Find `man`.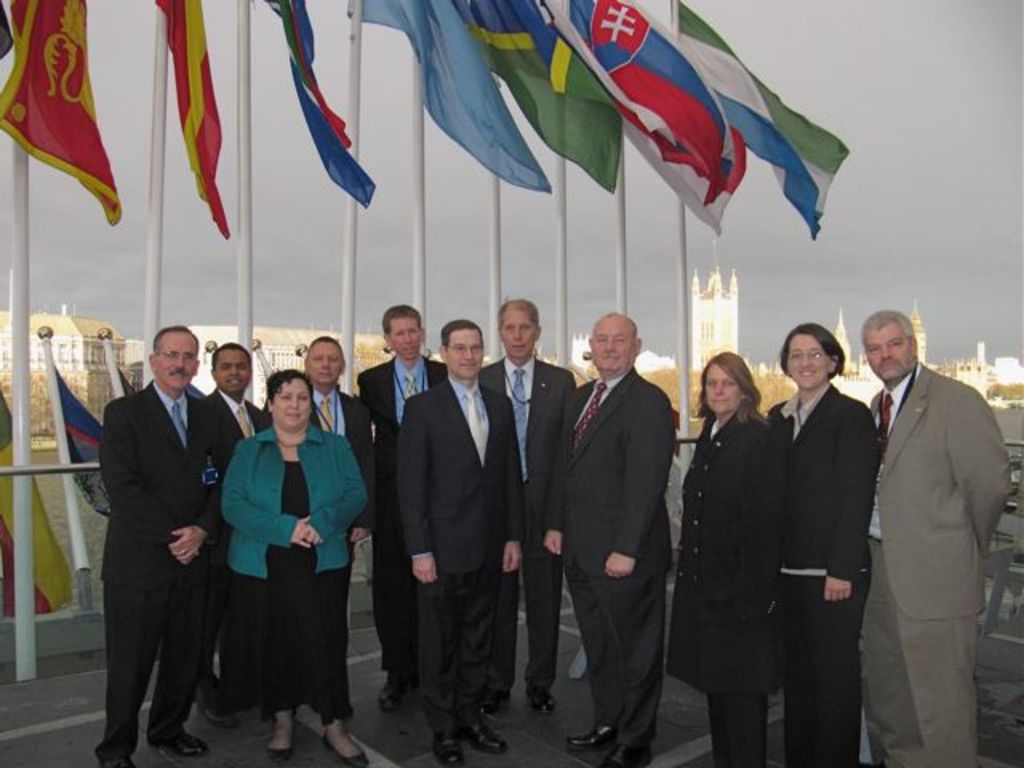
{"left": 870, "top": 320, "right": 1016, "bottom": 766}.
